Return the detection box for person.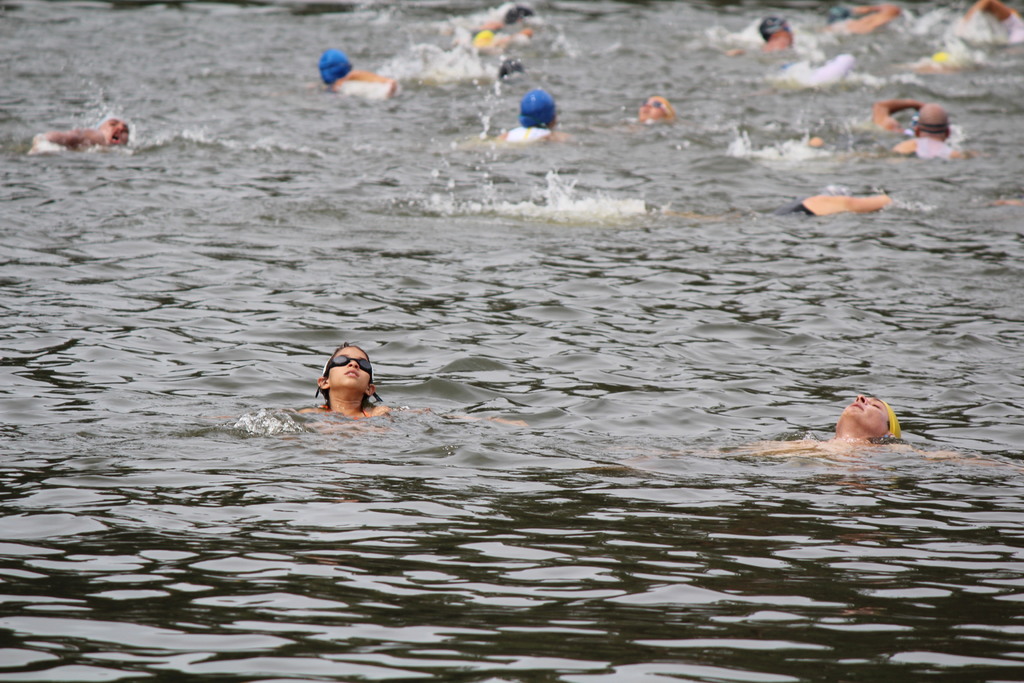
bbox(29, 110, 134, 160).
